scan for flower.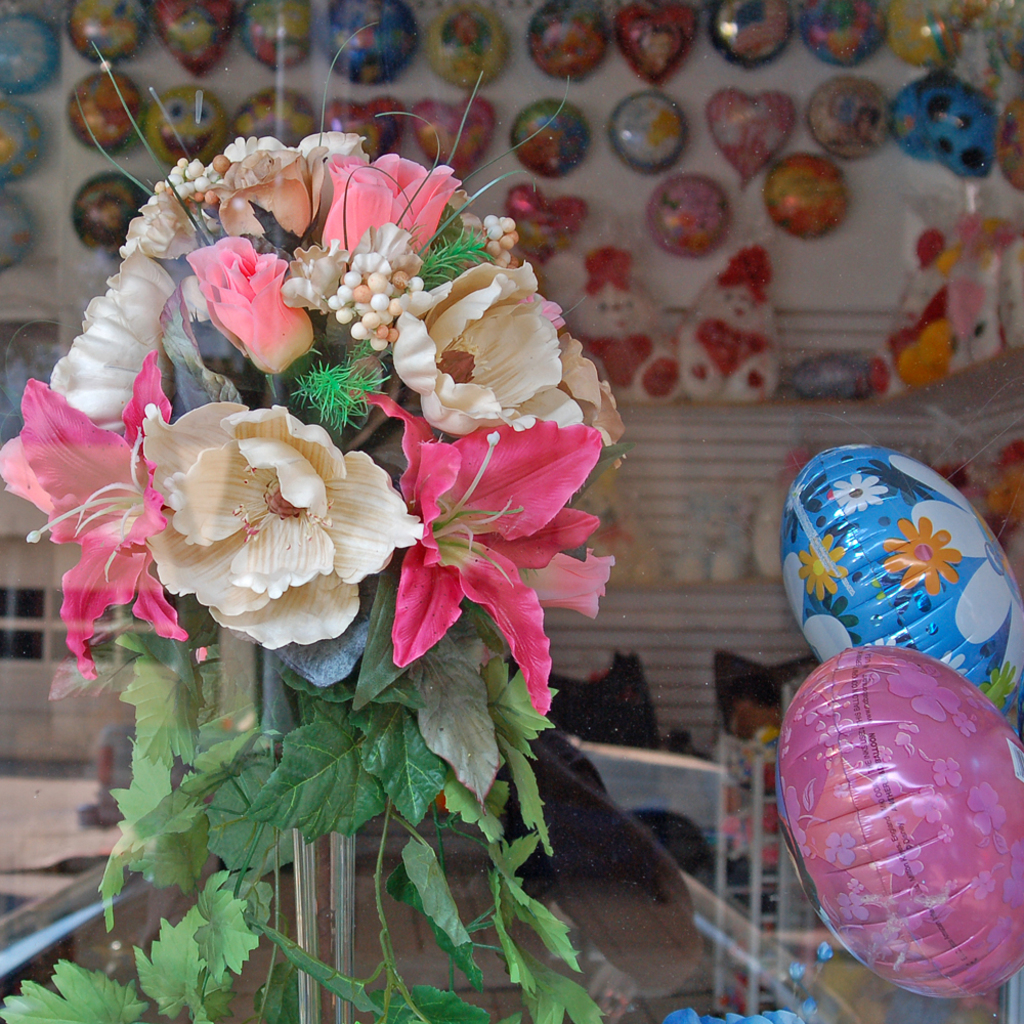
Scan result: <box>291,128,373,232</box>.
